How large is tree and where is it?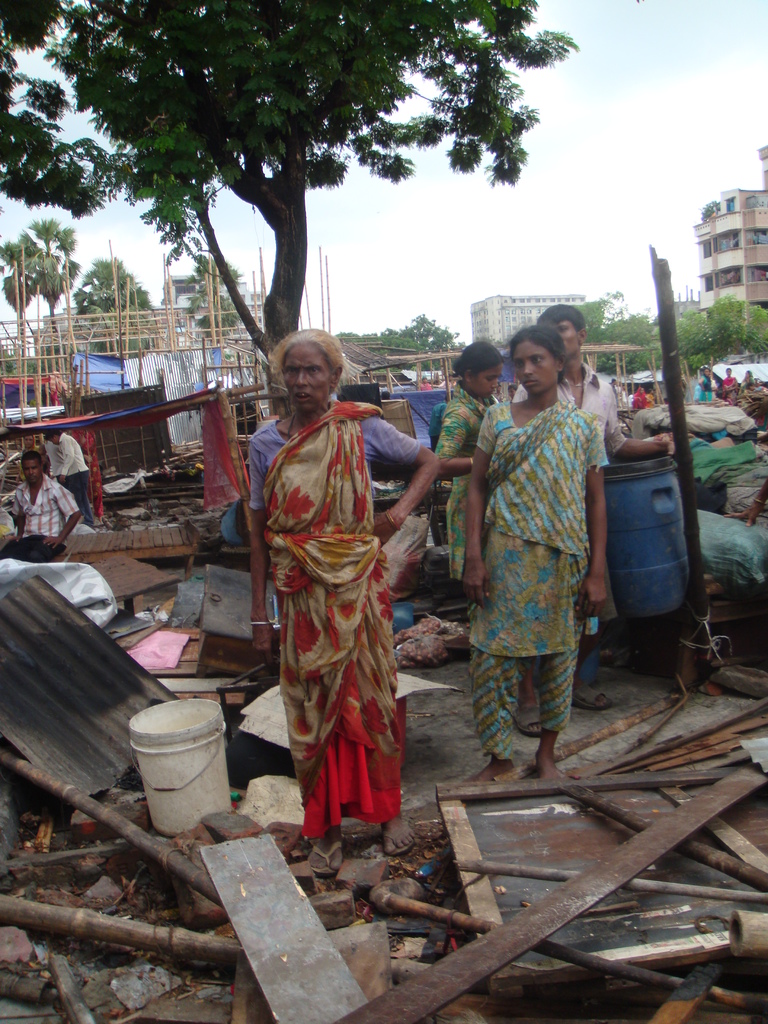
Bounding box: box=[189, 291, 240, 337].
